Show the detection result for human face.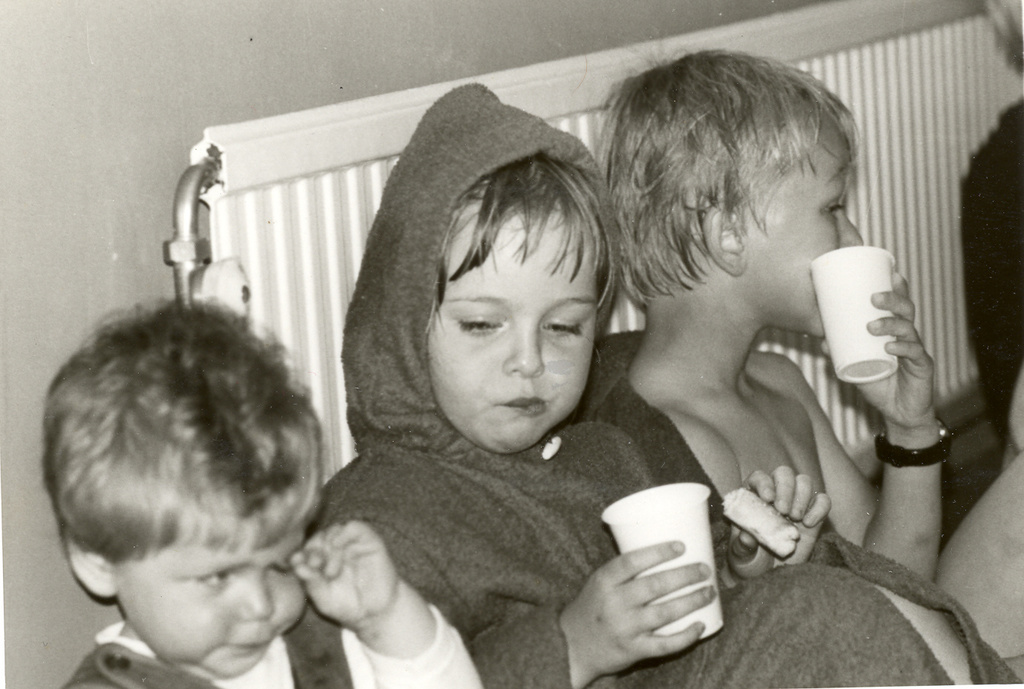
l=737, t=133, r=859, b=335.
